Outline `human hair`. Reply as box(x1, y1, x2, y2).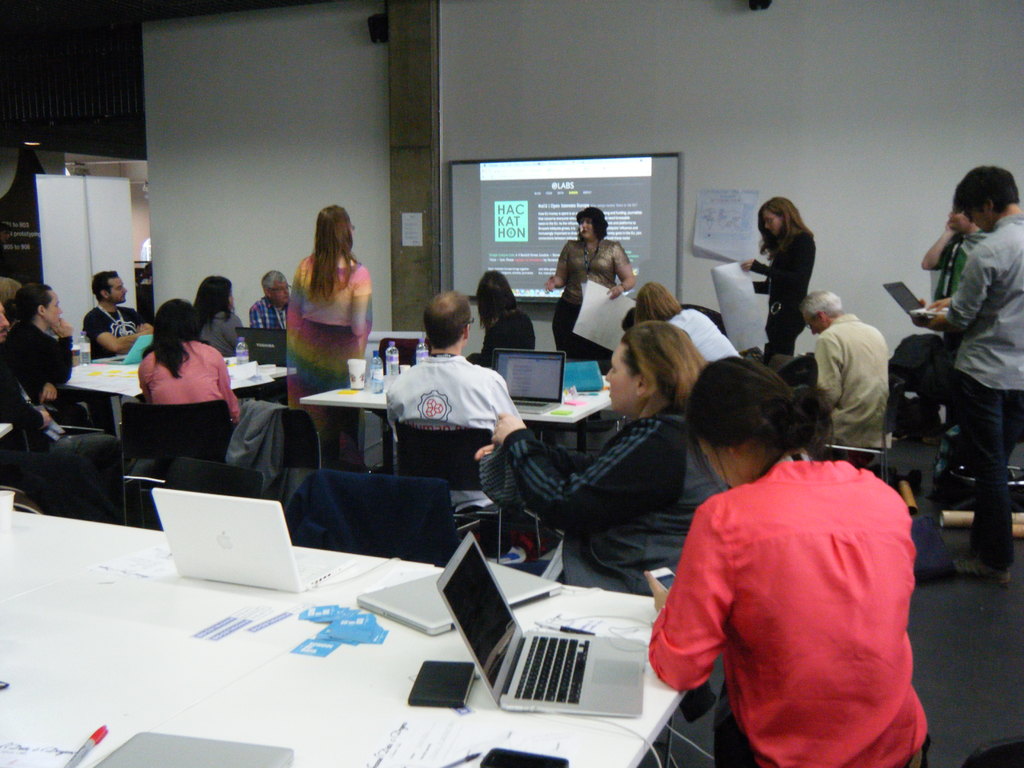
box(423, 291, 470, 347).
